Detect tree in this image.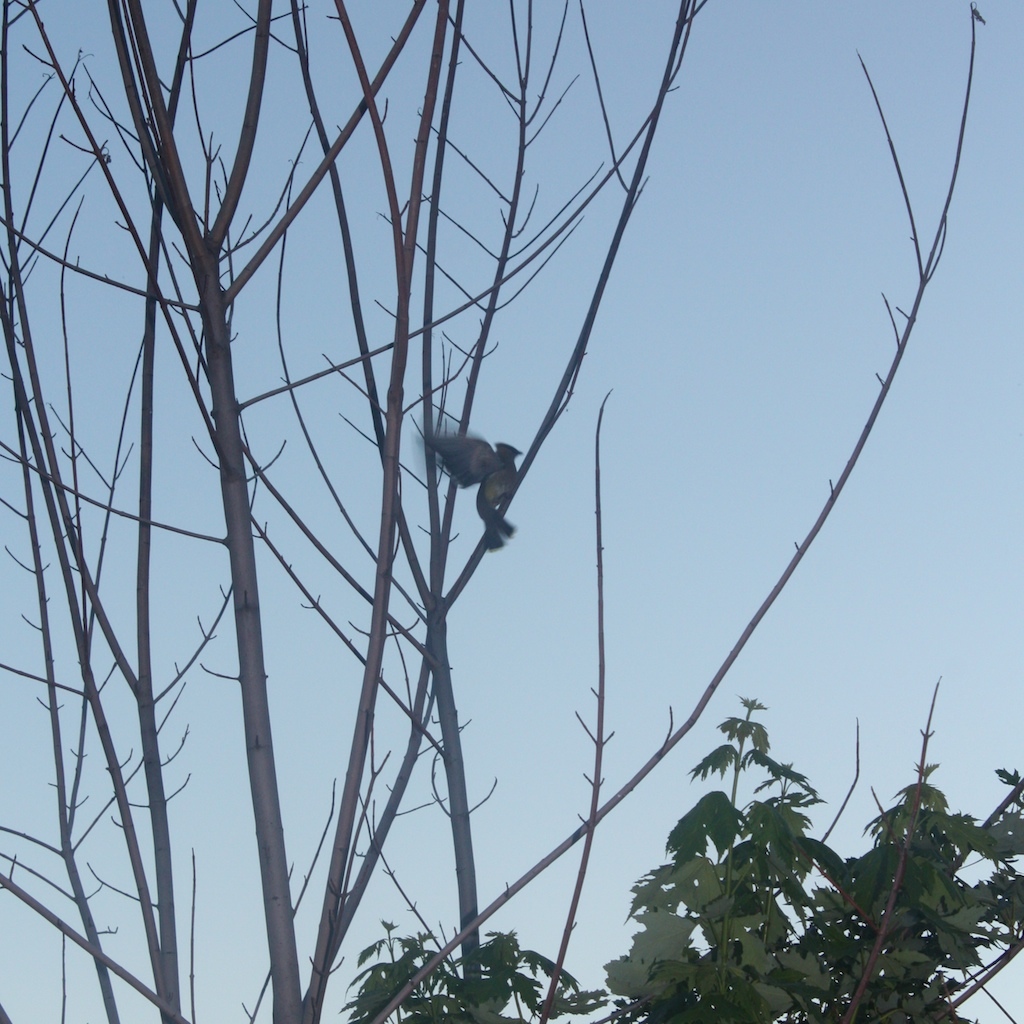
Detection: bbox(0, 31, 1023, 1000).
